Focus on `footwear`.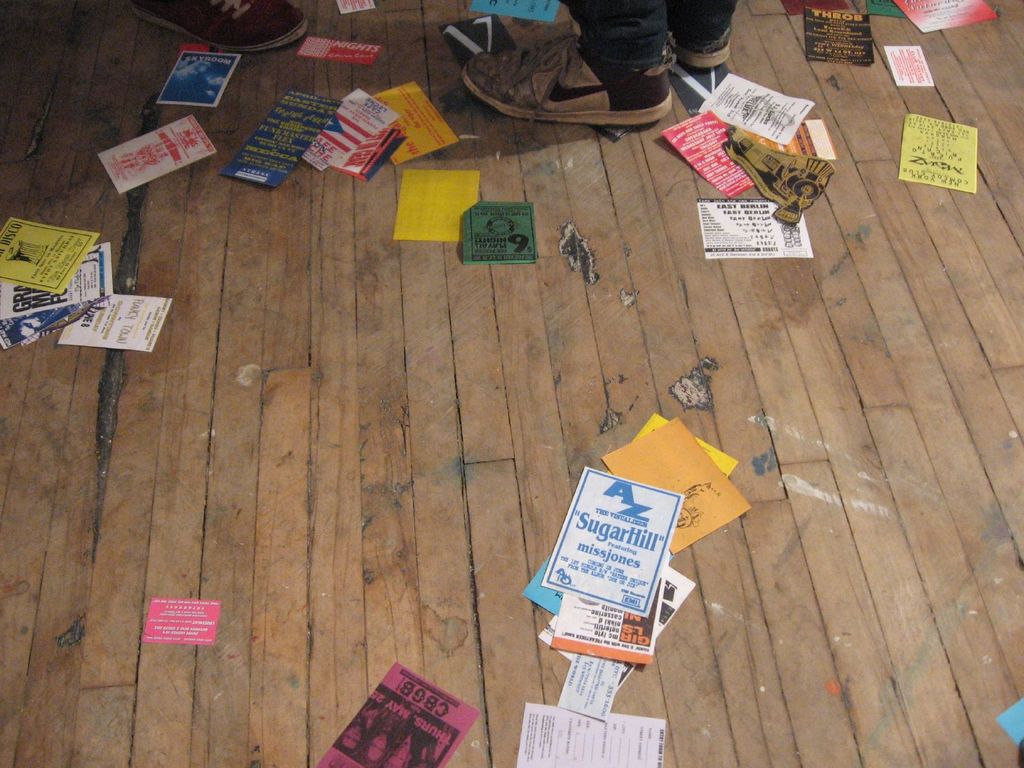
Focused at [left=465, top=35, right=672, bottom=123].
